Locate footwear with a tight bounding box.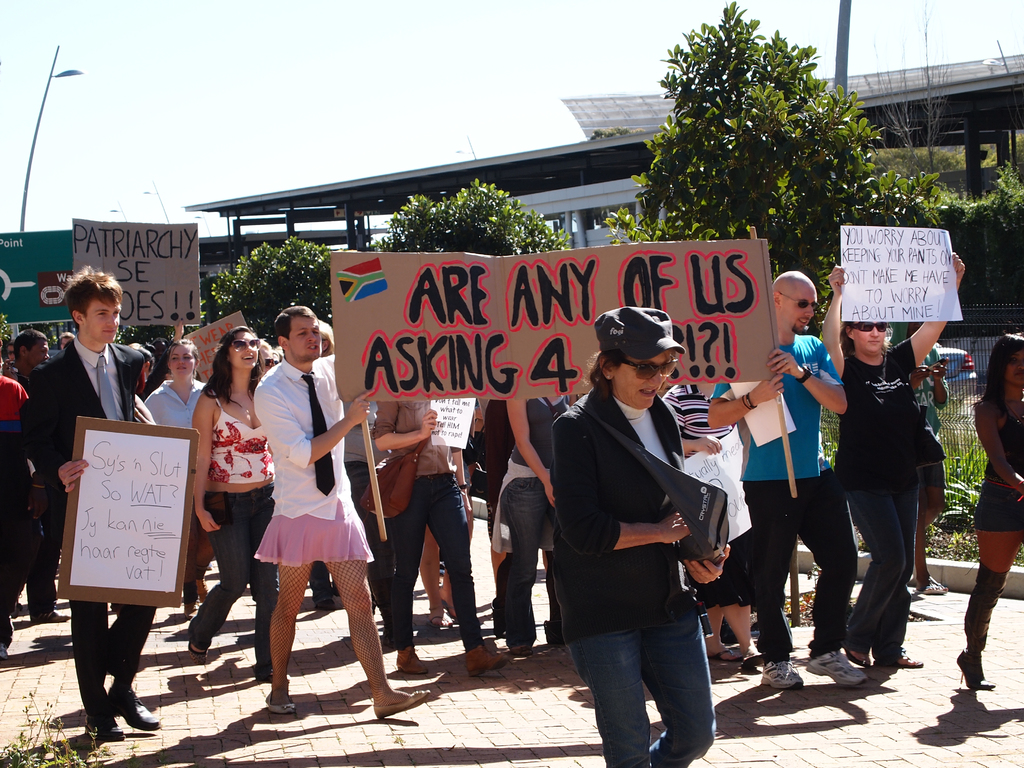
left=760, top=653, right=806, bottom=693.
